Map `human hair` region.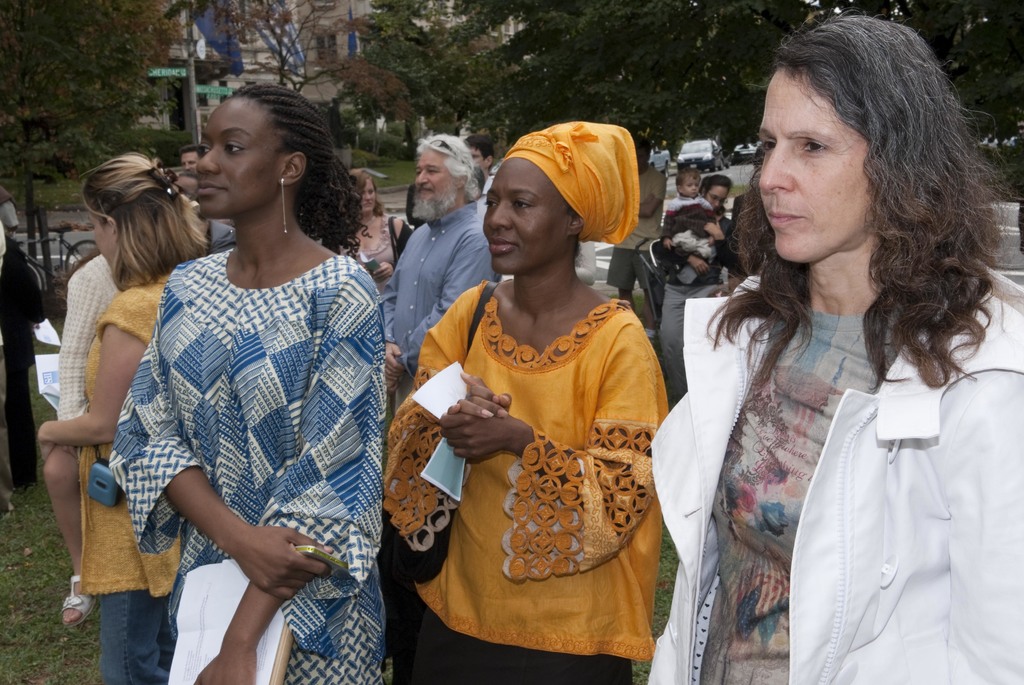
Mapped to bbox(234, 81, 376, 264).
